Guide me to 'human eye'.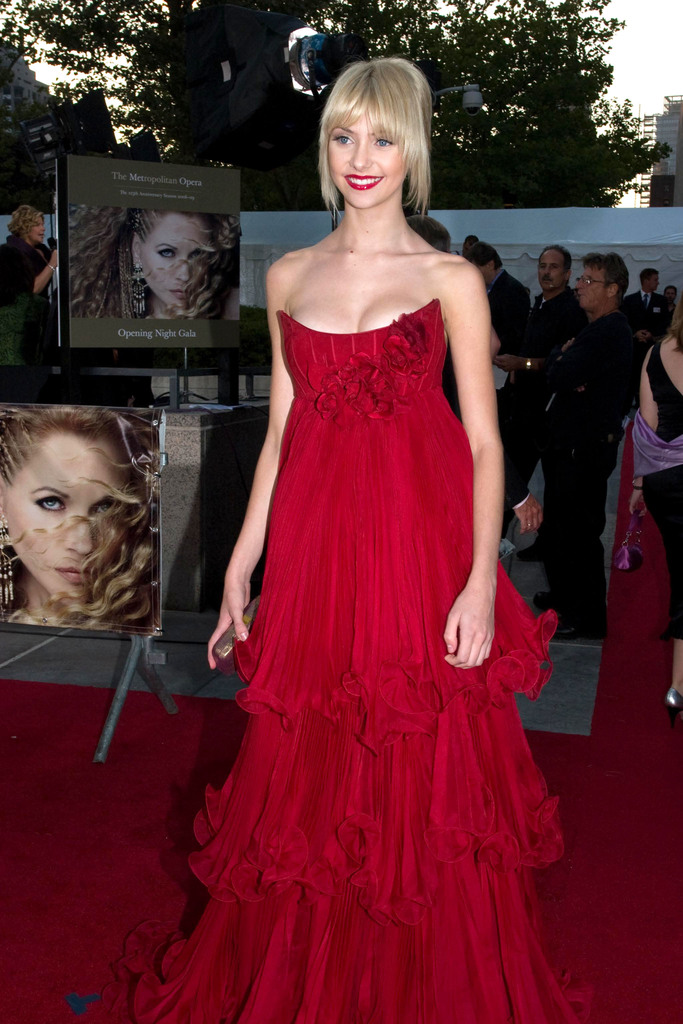
Guidance: (x1=322, y1=127, x2=353, y2=147).
